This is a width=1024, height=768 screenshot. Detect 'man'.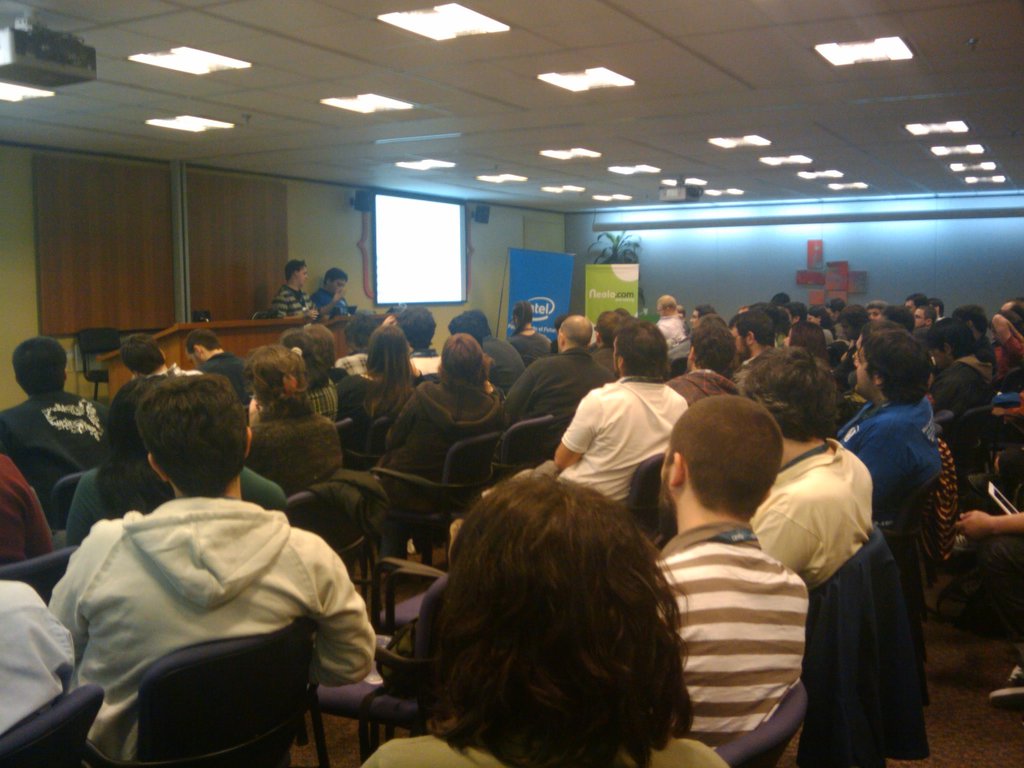
left=914, top=301, right=940, bottom=349.
